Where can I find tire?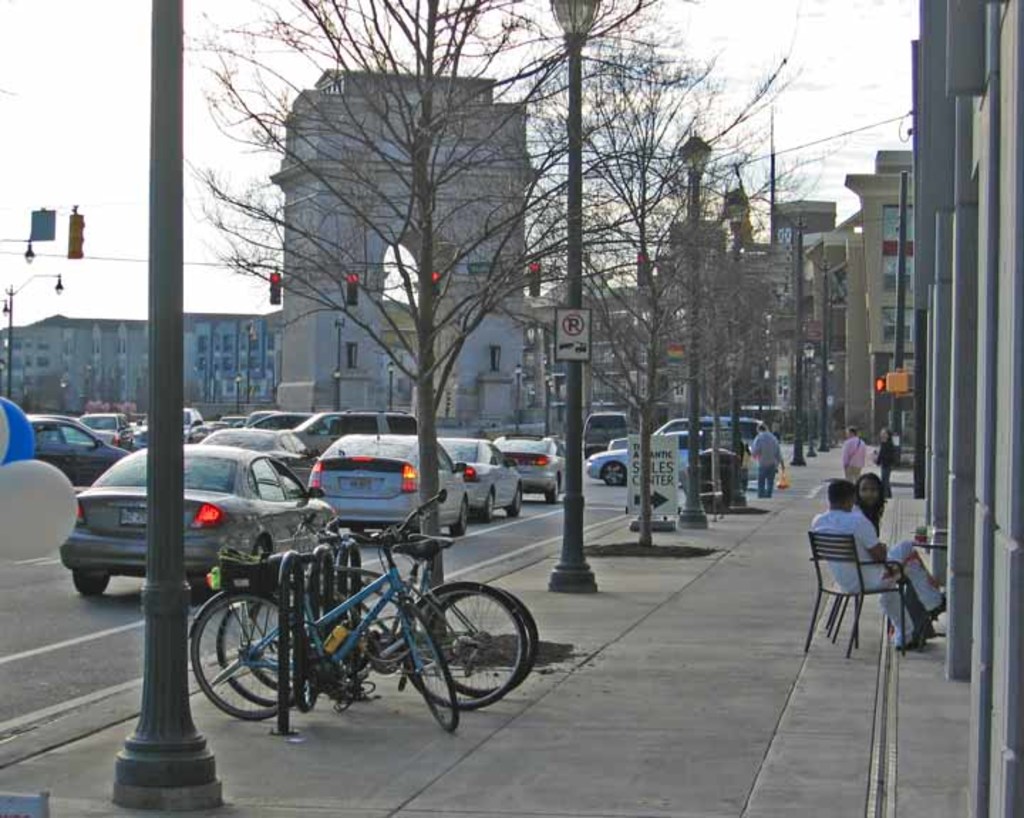
You can find it at locate(188, 595, 303, 713).
